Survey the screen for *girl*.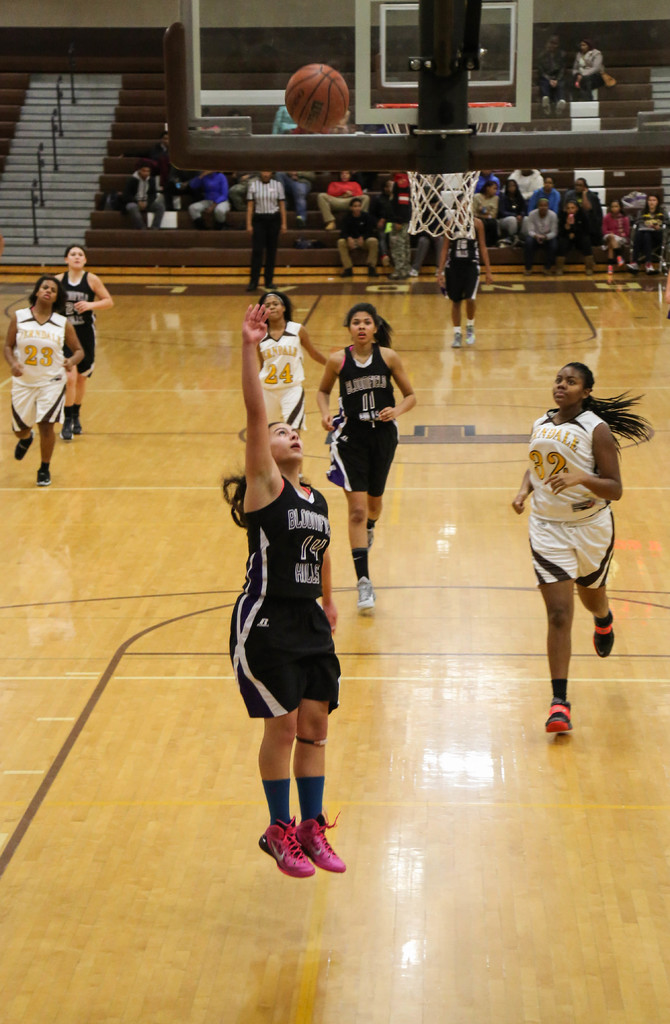
Survey found: bbox(7, 269, 81, 479).
